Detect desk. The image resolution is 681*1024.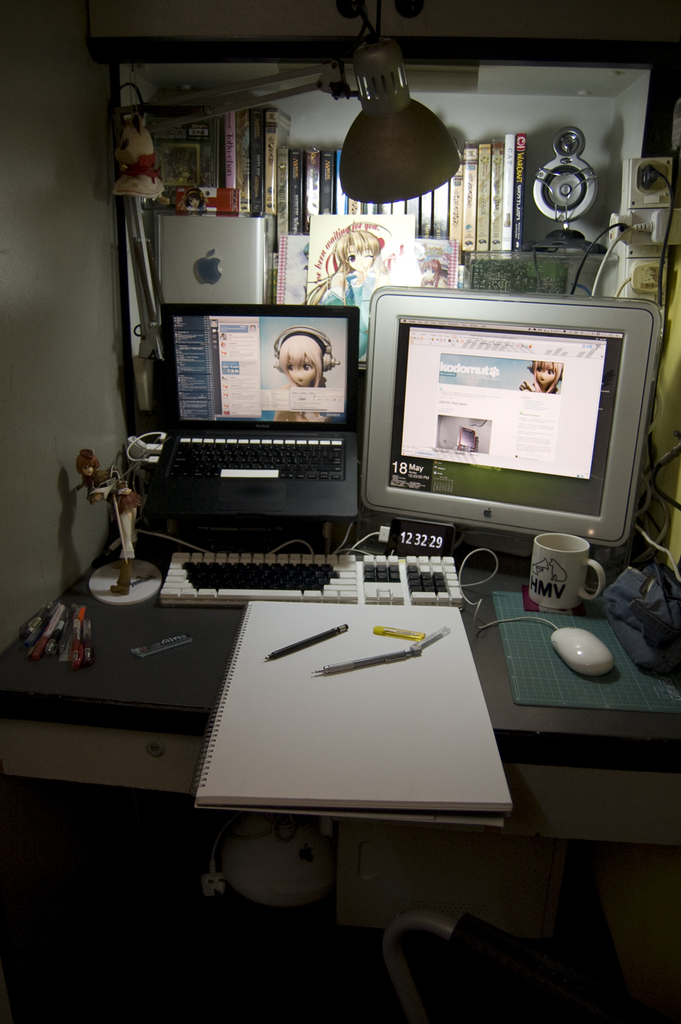
rect(8, 545, 680, 933).
